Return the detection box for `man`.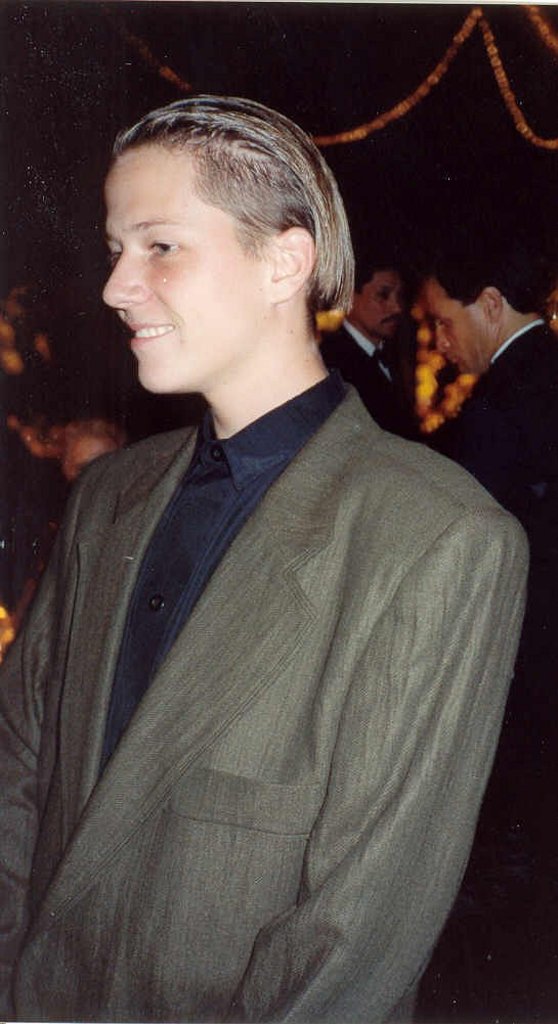
bbox=(380, 247, 557, 492).
